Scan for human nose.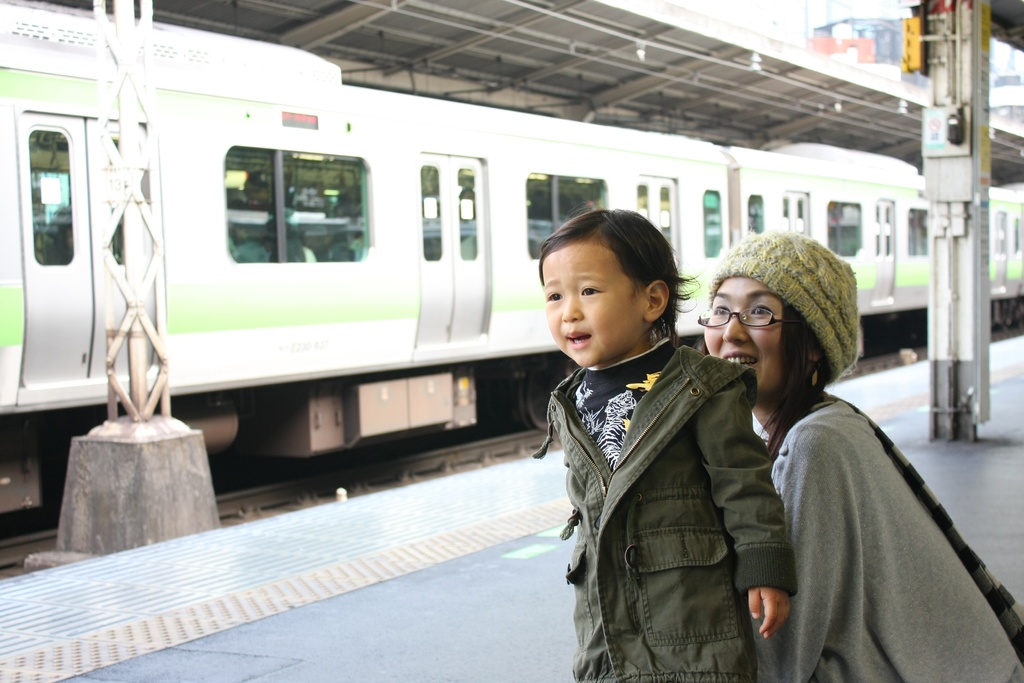
Scan result: 724:318:751:348.
